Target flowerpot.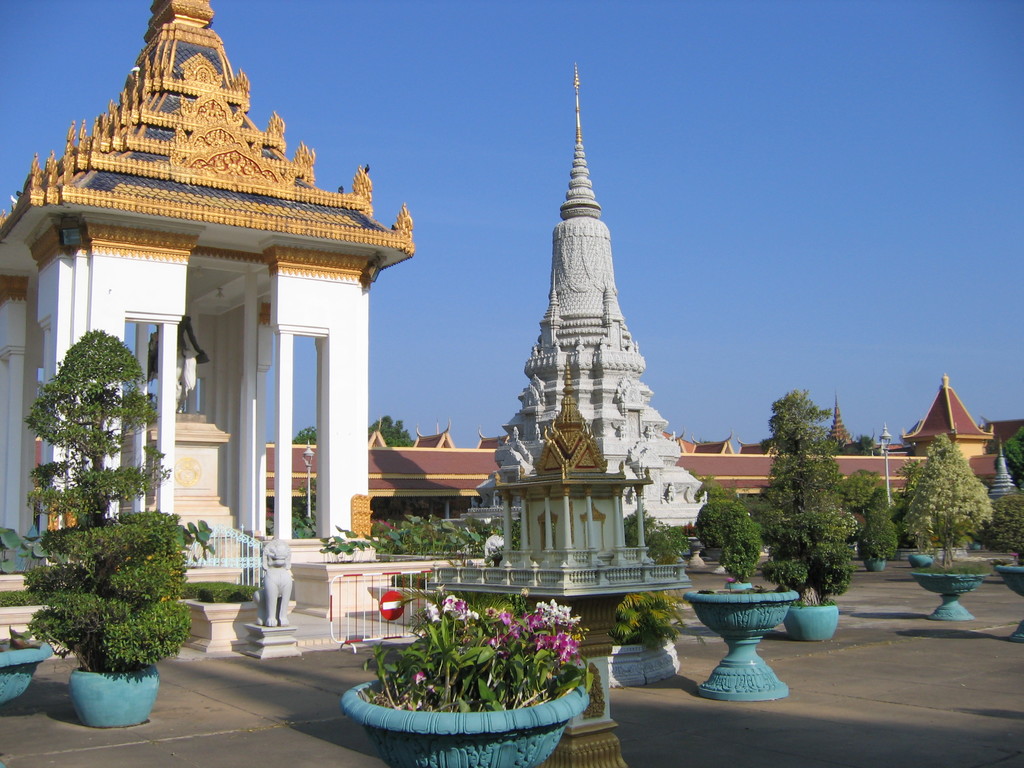
Target region: select_region(993, 563, 1023, 643).
